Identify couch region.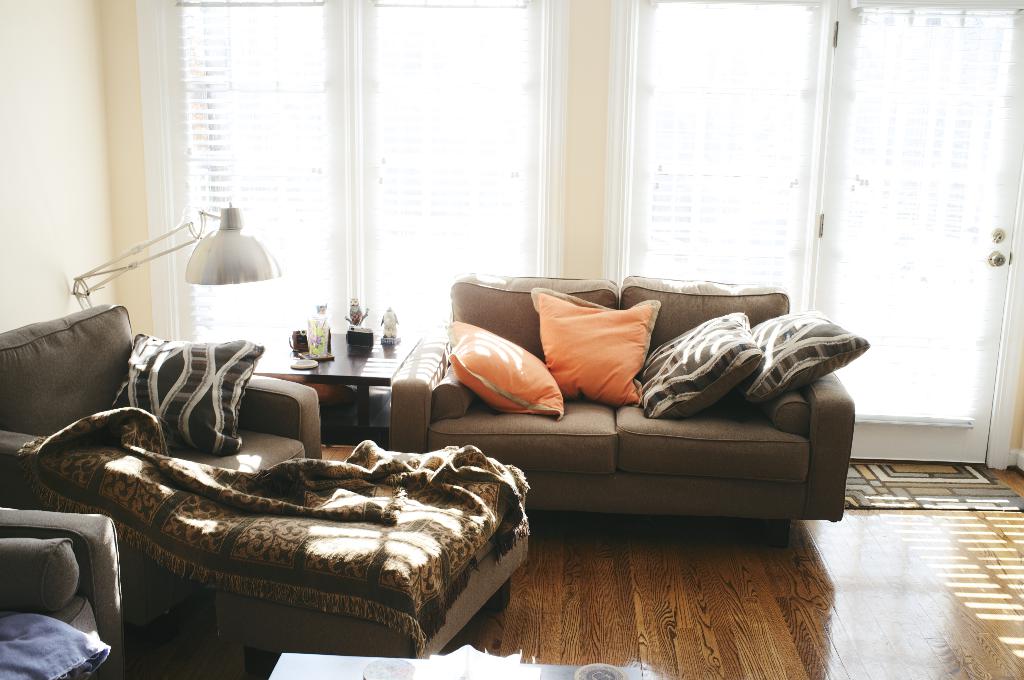
Region: pyautogui.locateOnScreen(384, 275, 870, 534).
